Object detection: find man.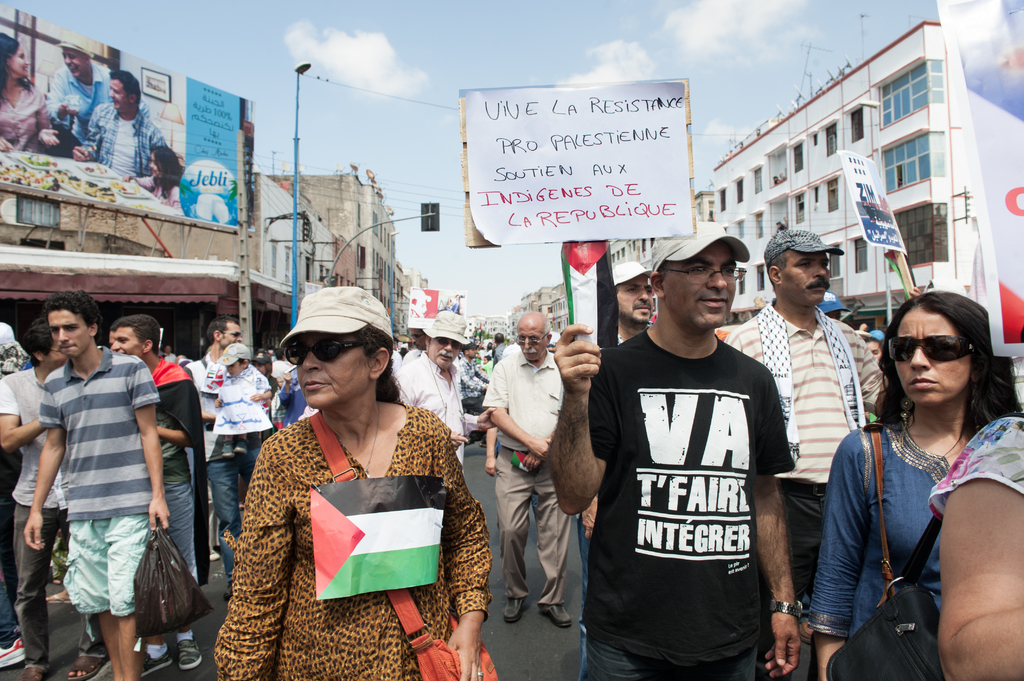
pyautogui.locateOnScreen(584, 230, 800, 669).
